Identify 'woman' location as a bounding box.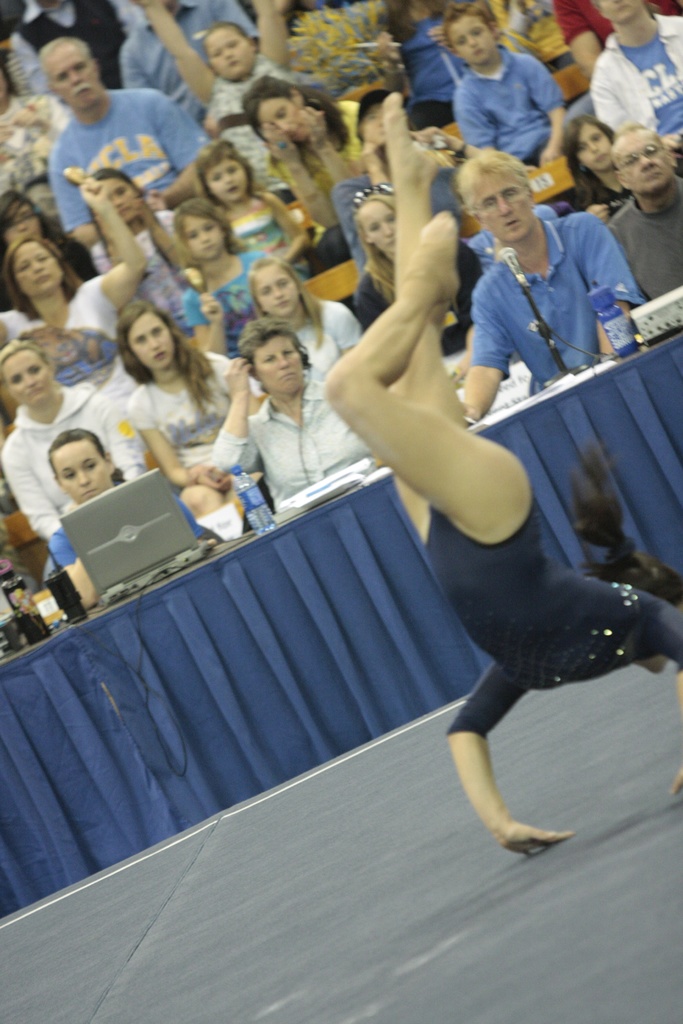
286:129:615:925.
